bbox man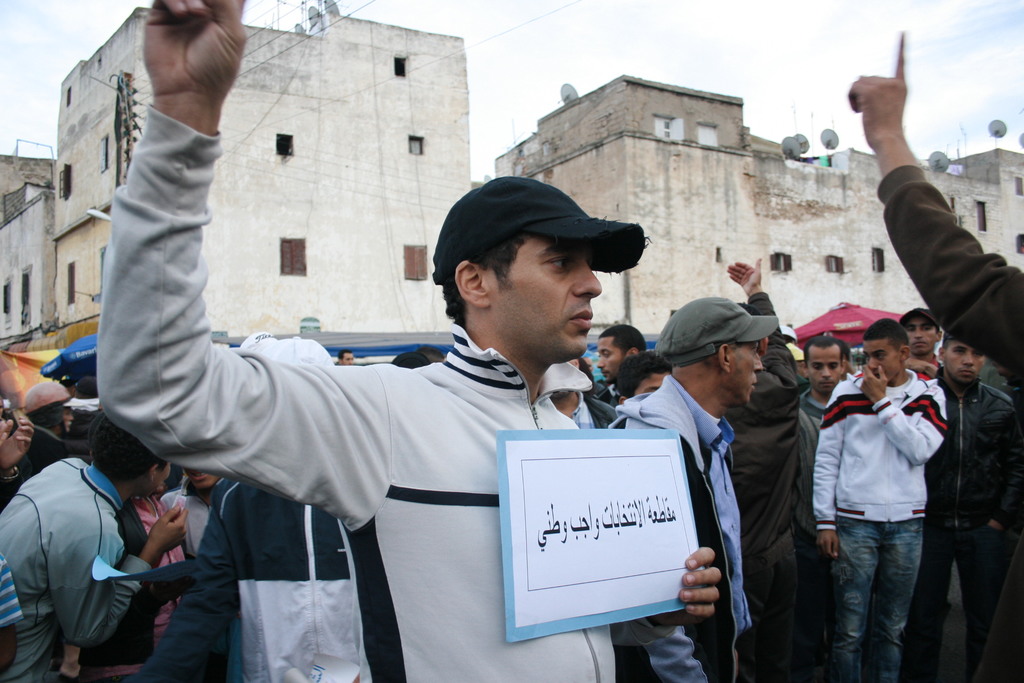
x1=616, y1=347, x2=675, y2=416
